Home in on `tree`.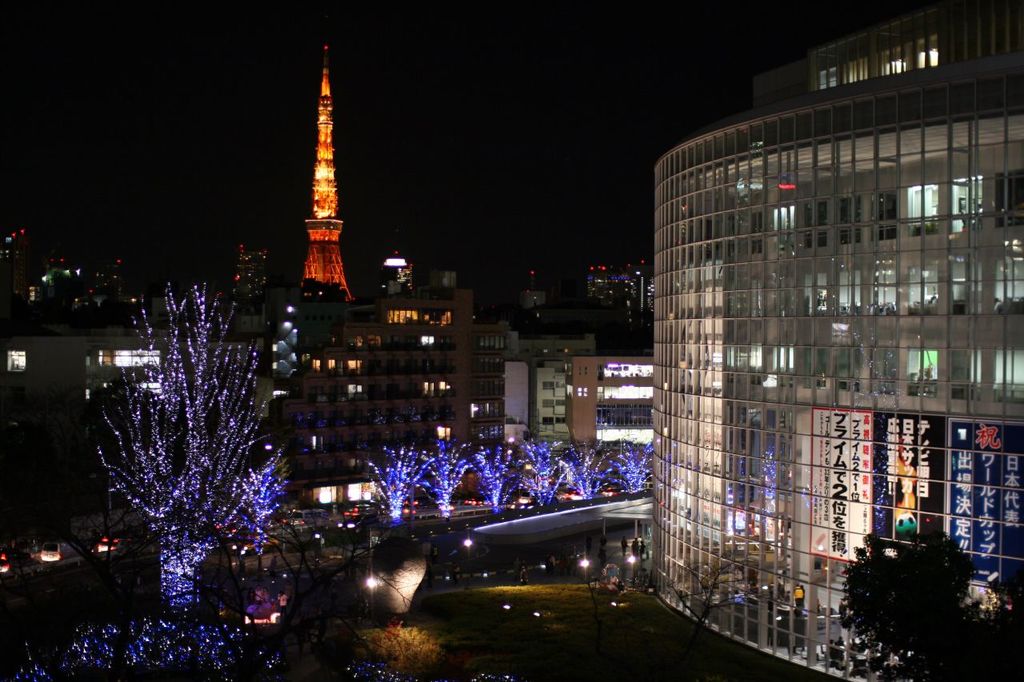
Homed in at [885,594,1021,681].
